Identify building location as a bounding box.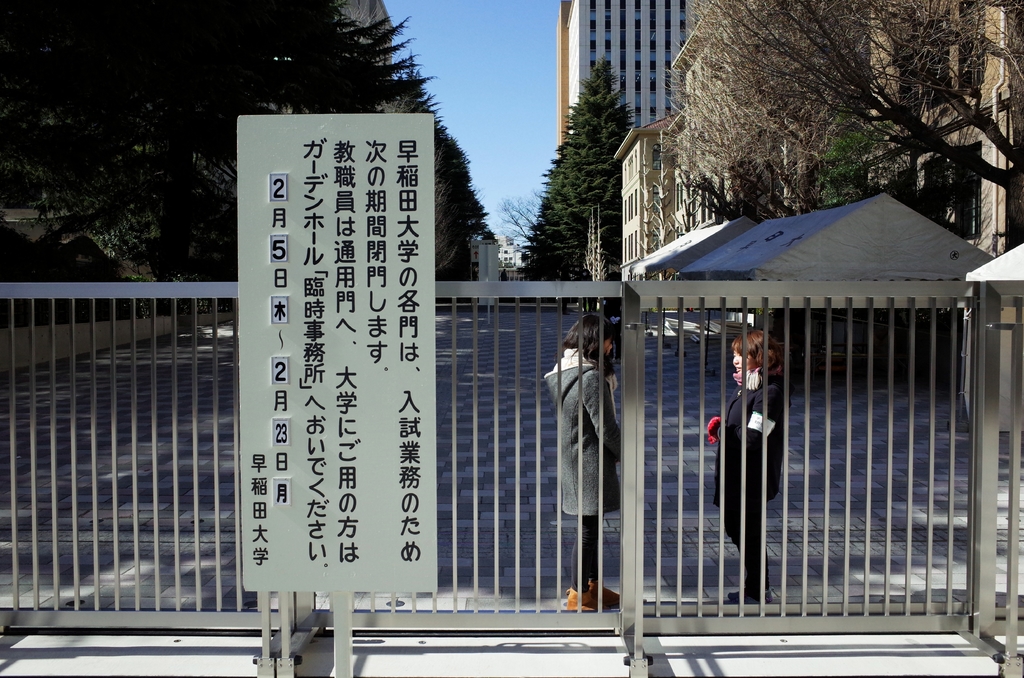
x1=605 y1=116 x2=689 y2=255.
